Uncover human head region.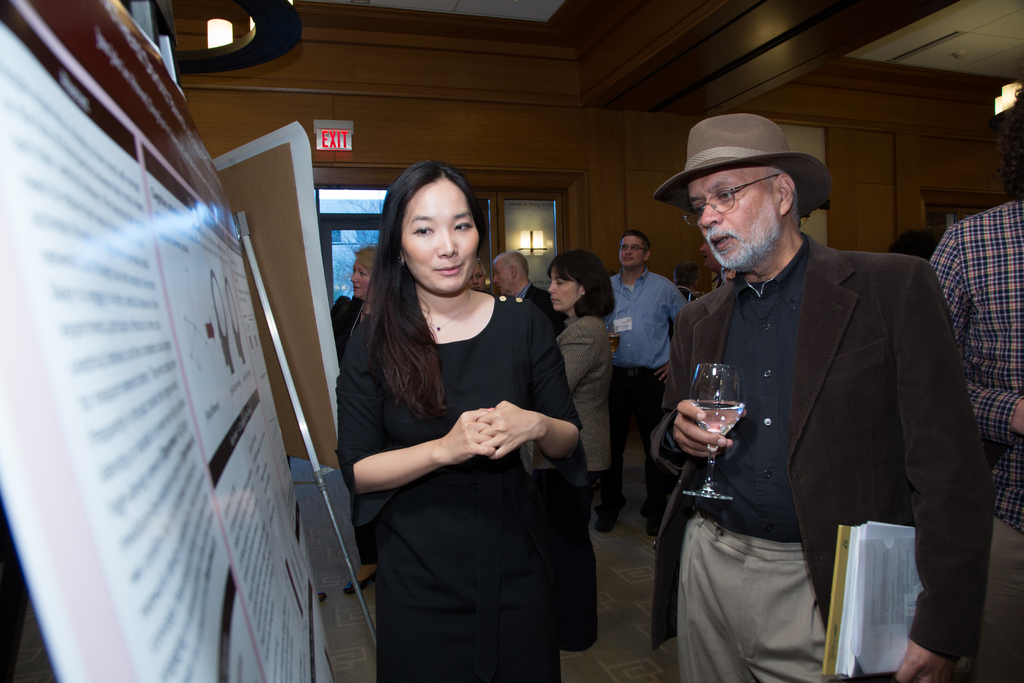
Uncovered: locate(702, 237, 720, 266).
